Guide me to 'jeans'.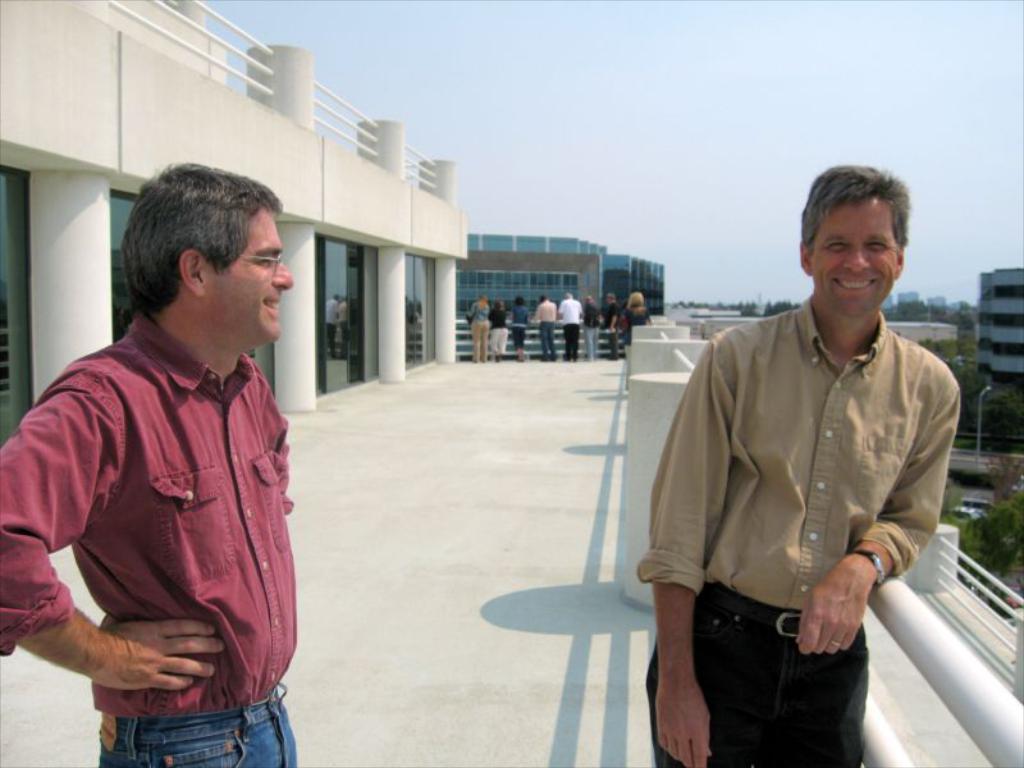
Guidance: 91, 682, 306, 767.
